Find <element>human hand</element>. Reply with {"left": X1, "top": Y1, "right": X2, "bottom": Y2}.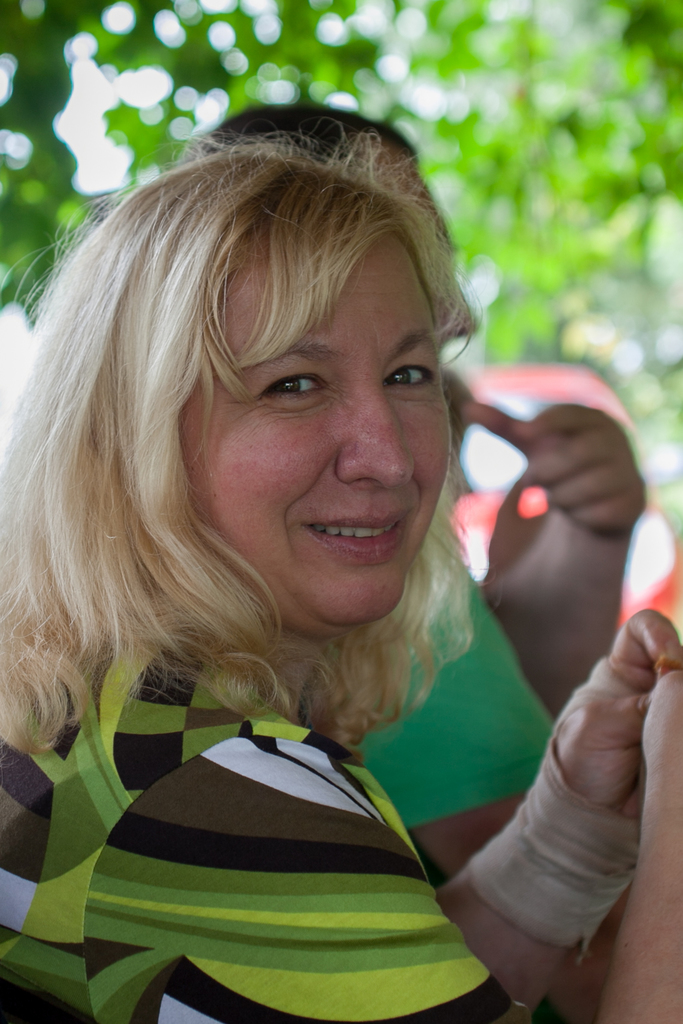
{"left": 549, "top": 603, "right": 682, "bottom": 866}.
